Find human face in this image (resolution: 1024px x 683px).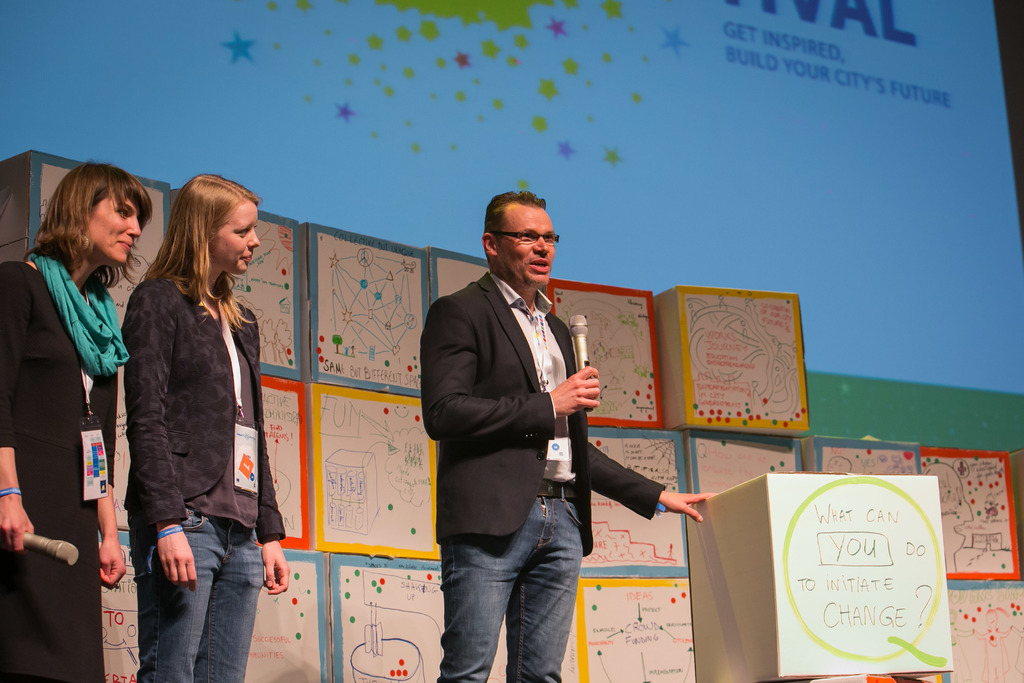
BBox(86, 188, 143, 268).
